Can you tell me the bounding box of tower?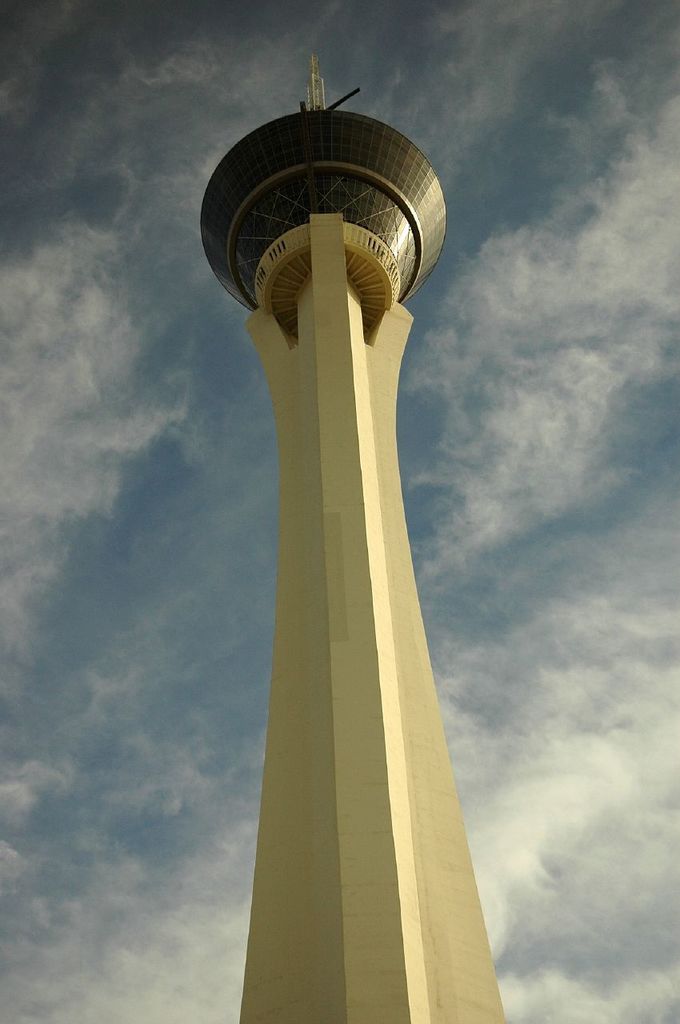
<bbox>194, 0, 486, 1023</bbox>.
